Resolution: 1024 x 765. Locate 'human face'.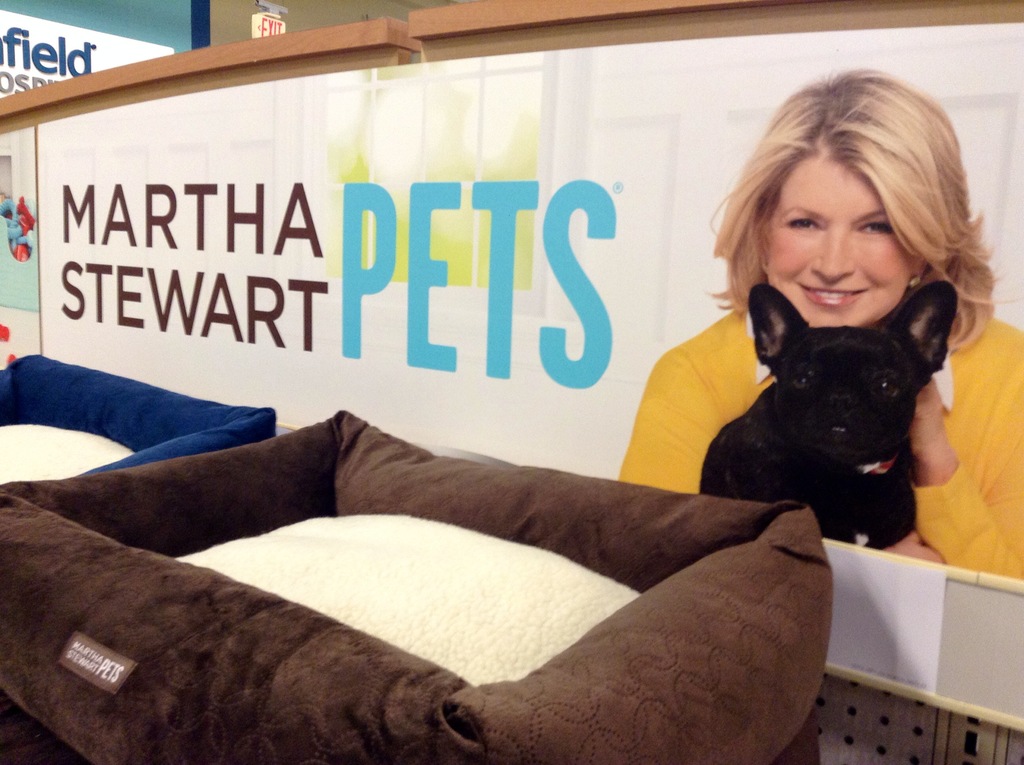
Rect(763, 156, 913, 330).
